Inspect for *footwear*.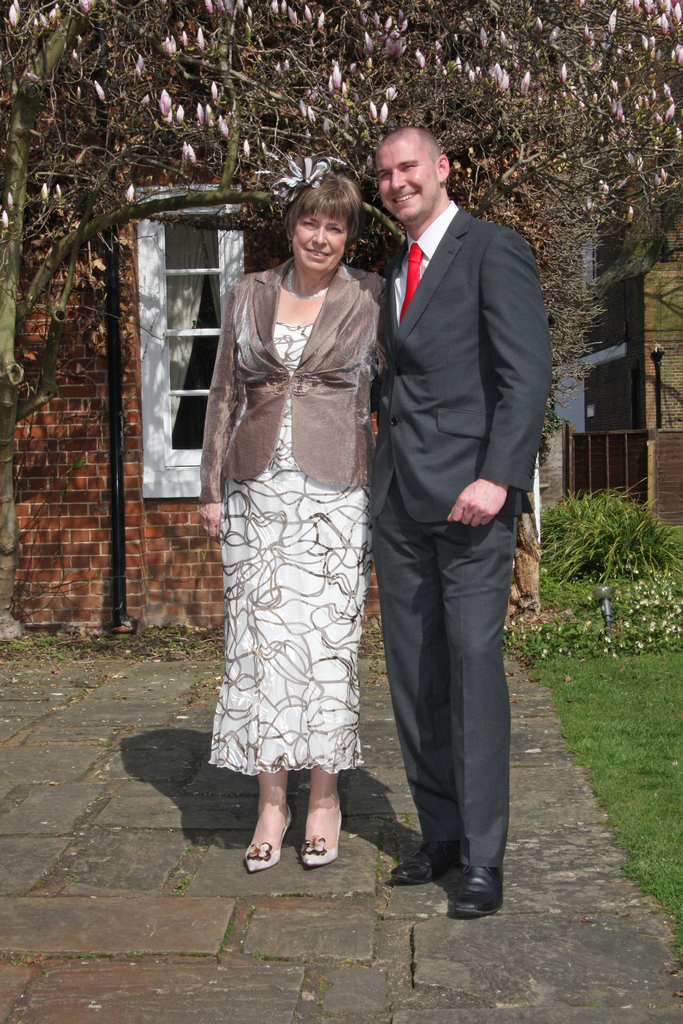
Inspection: {"left": 391, "top": 839, "right": 461, "bottom": 881}.
